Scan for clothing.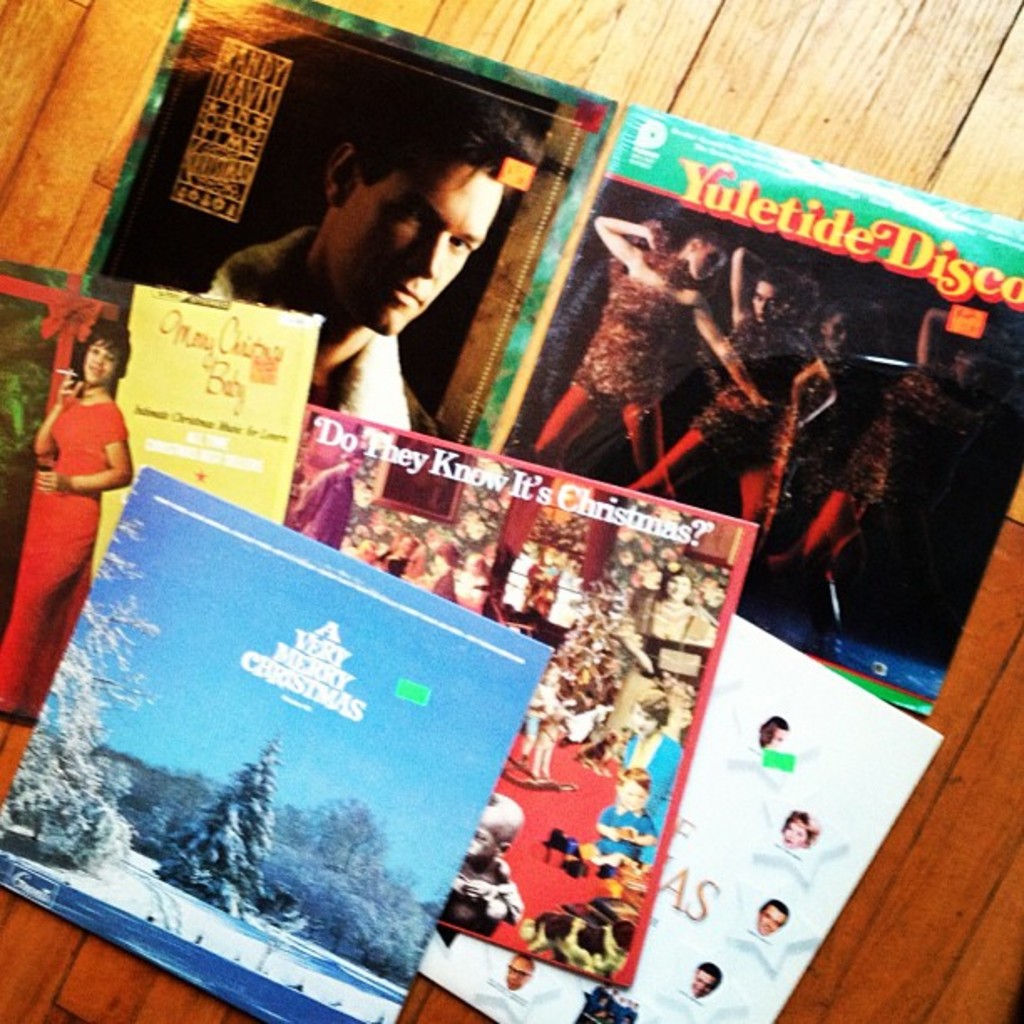
Scan result: <bbox>0, 388, 131, 724</bbox>.
